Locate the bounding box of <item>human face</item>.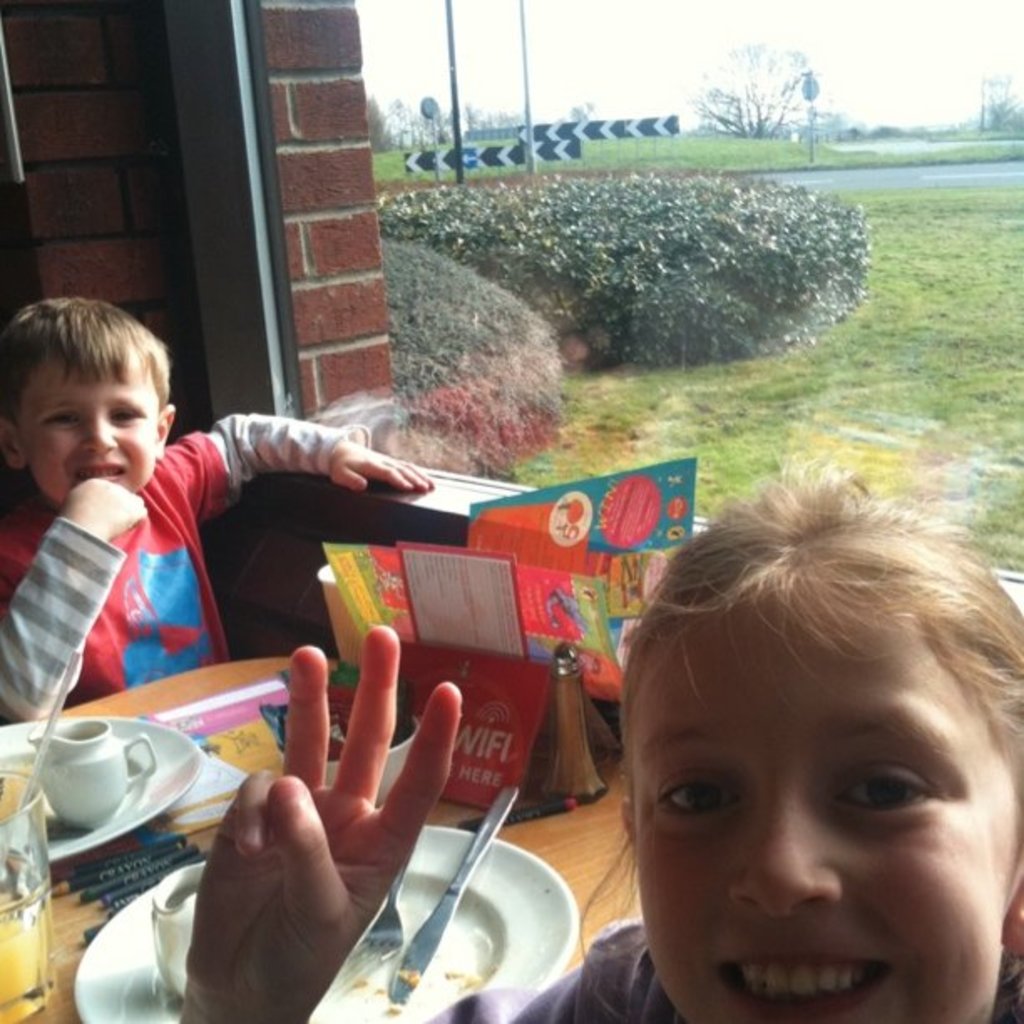
Bounding box: detection(18, 355, 161, 512).
